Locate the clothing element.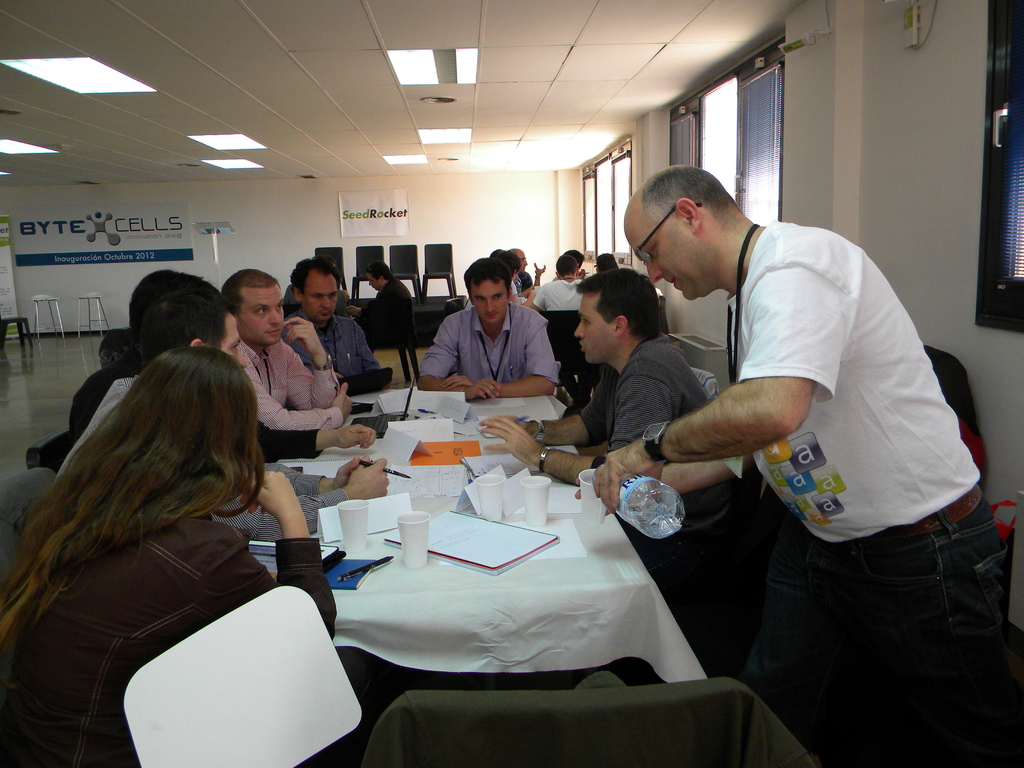
Element bbox: Rect(581, 336, 707, 462).
